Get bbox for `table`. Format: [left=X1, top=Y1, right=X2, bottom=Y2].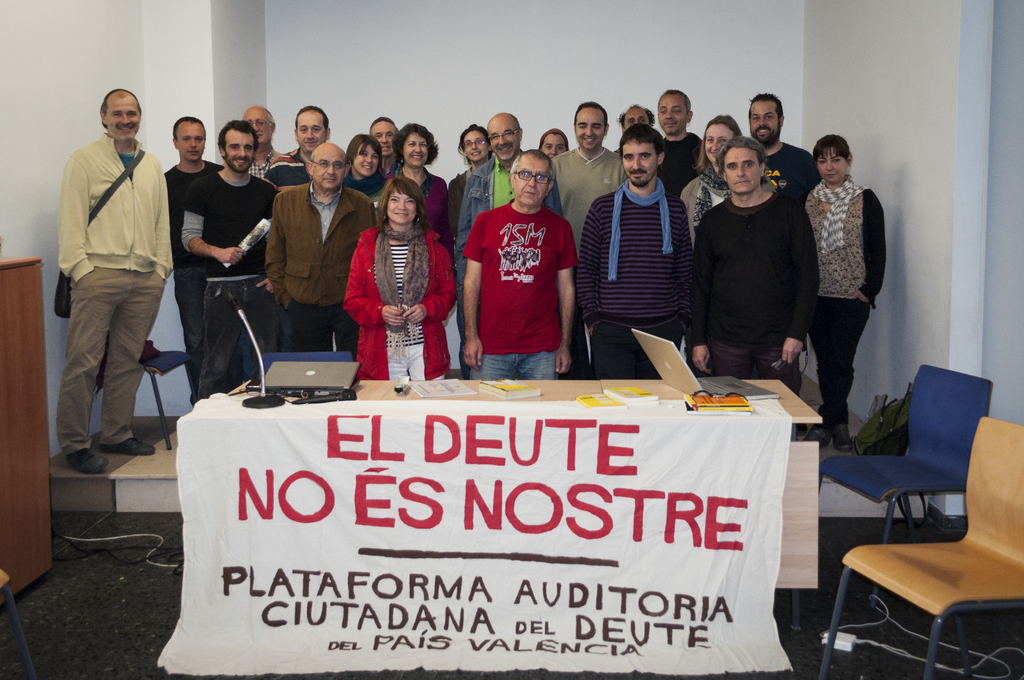
[left=0, top=255, right=60, bottom=603].
